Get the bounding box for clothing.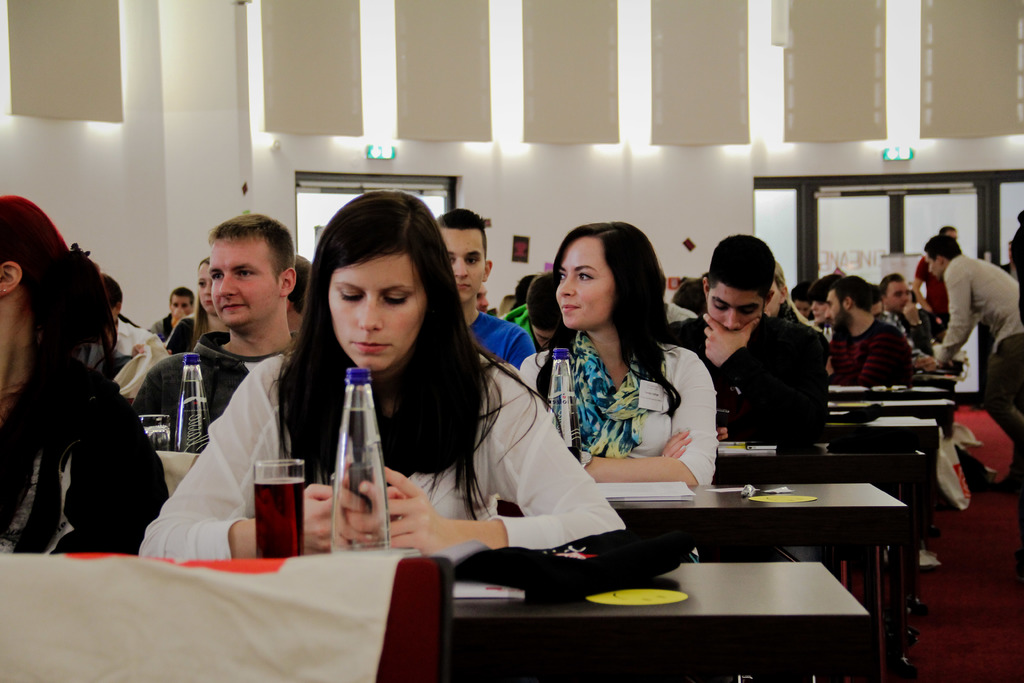
x1=518, y1=330, x2=721, y2=481.
